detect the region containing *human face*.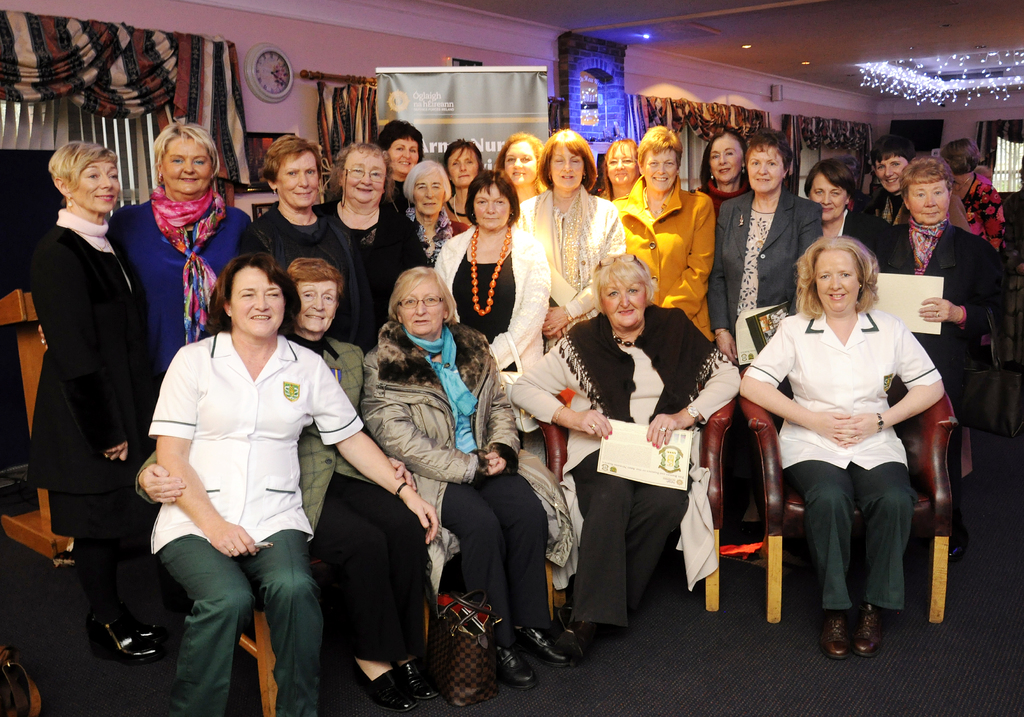
(left=748, top=147, right=780, bottom=191).
